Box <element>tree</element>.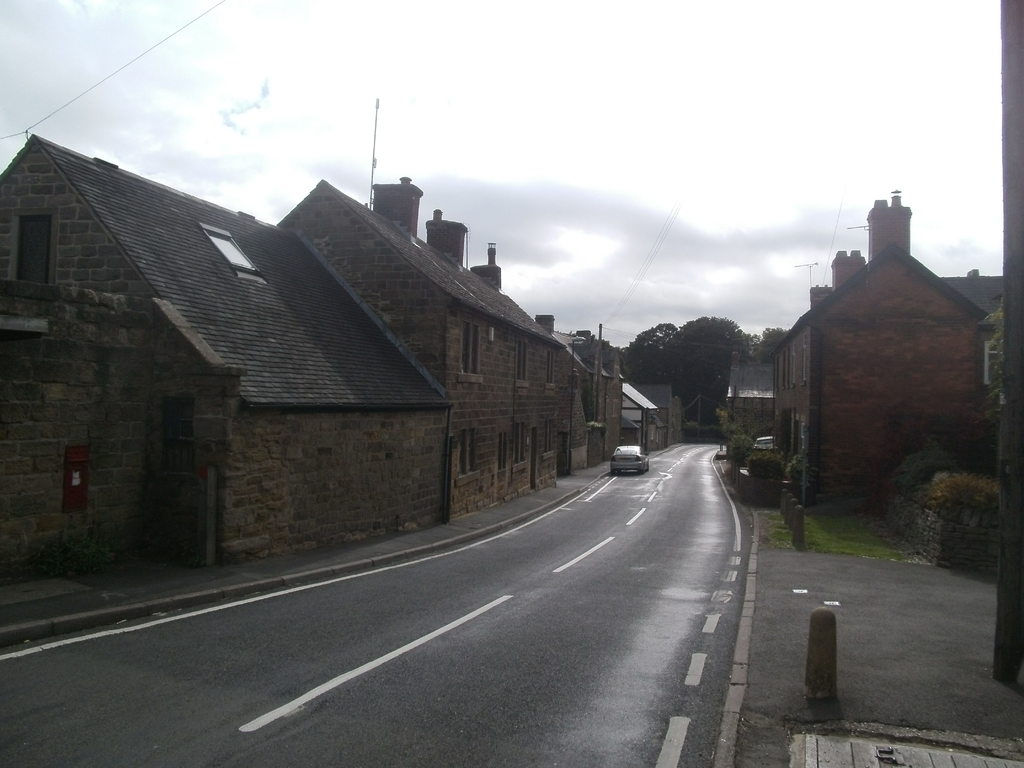
crop(655, 312, 758, 422).
